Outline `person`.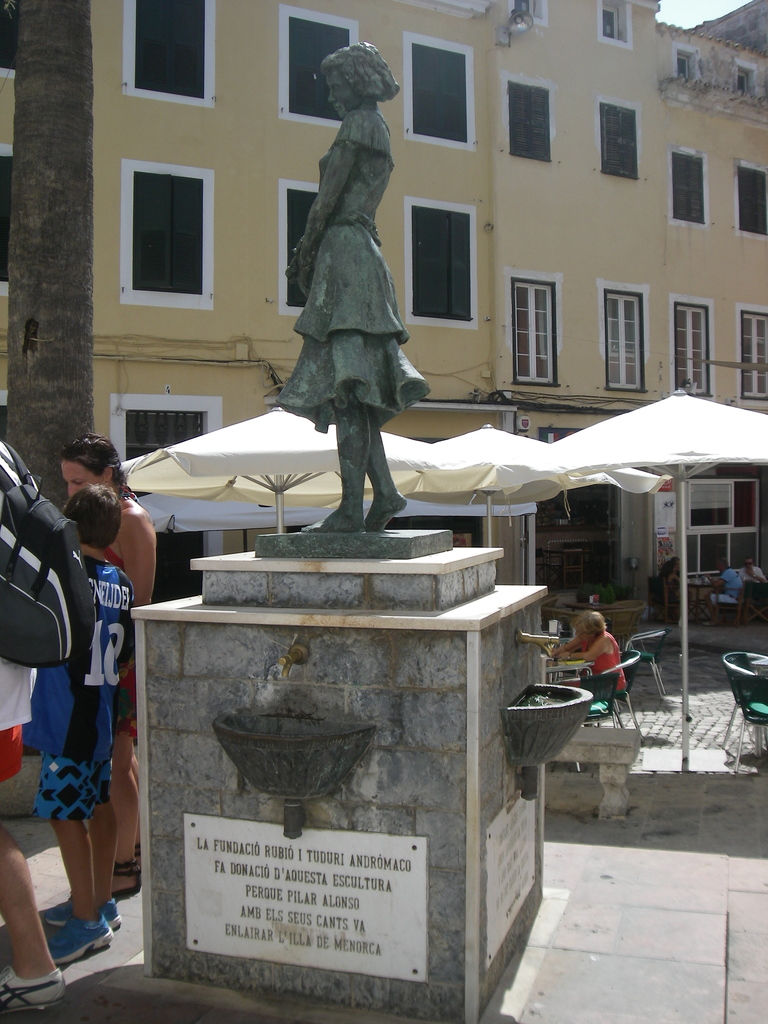
Outline: (61,428,168,899).
